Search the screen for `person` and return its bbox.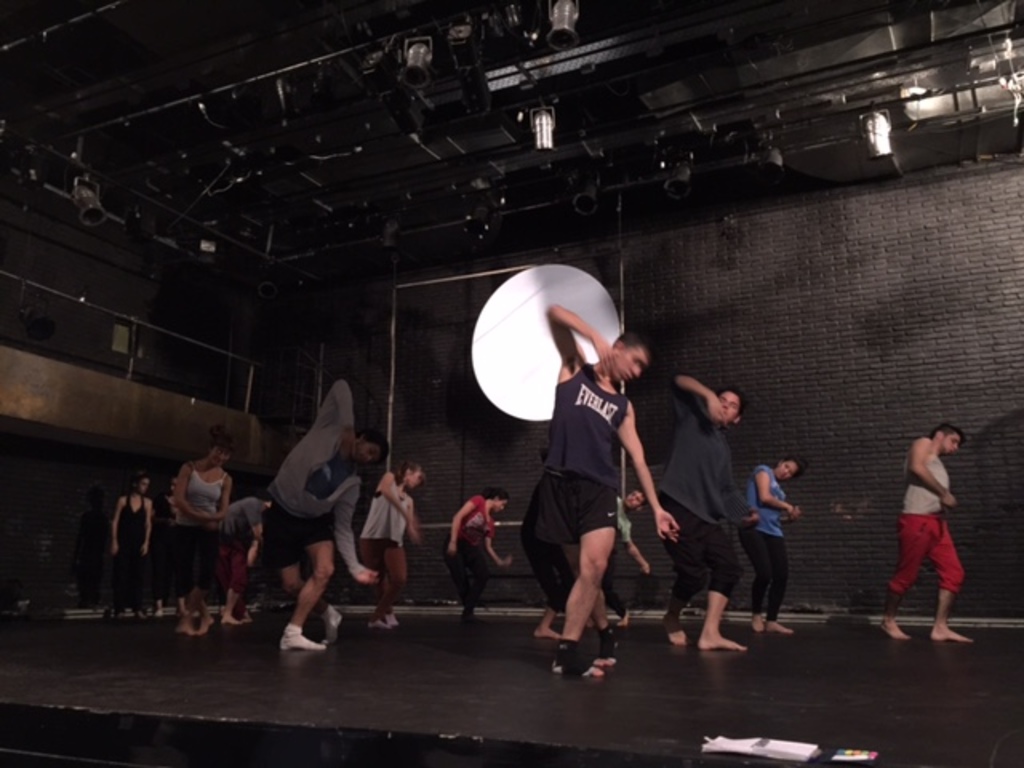
Found: box(358, 464, 429, 624).
